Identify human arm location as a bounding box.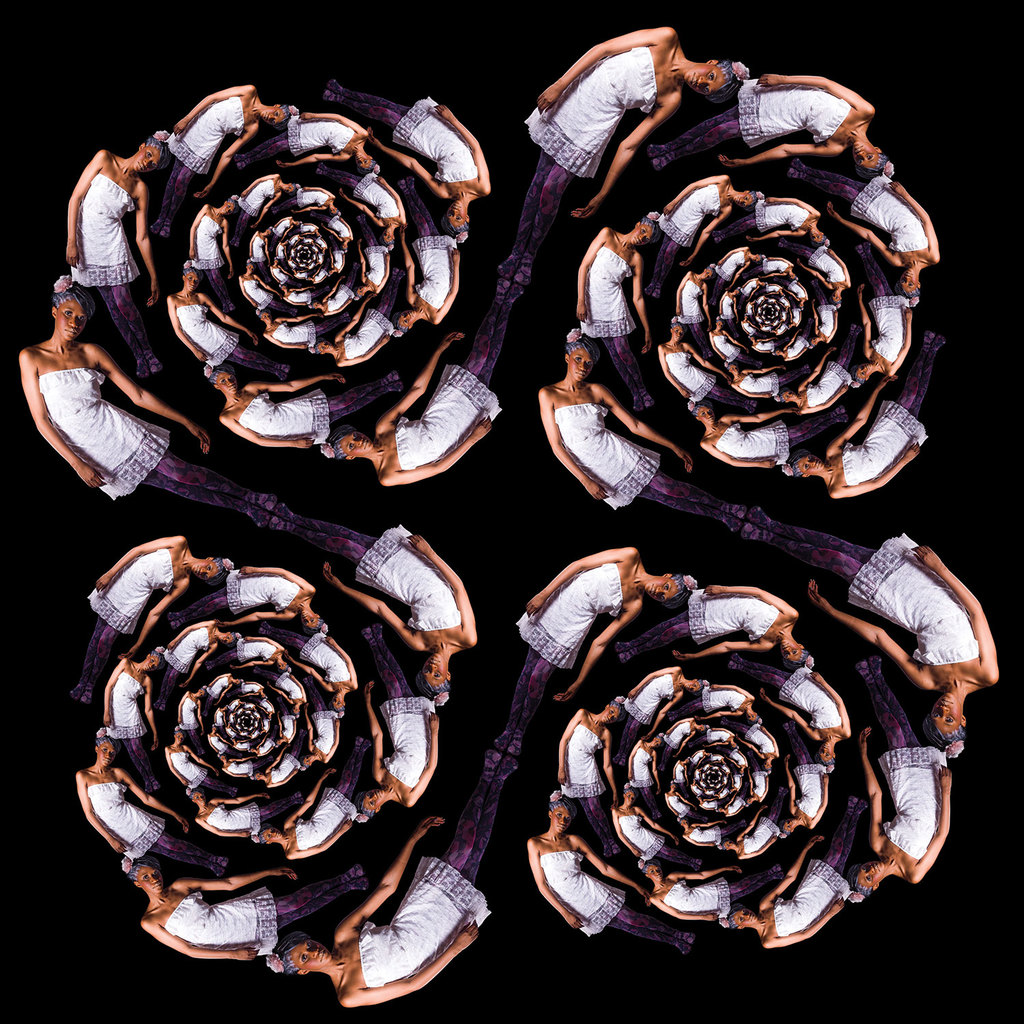
<bbox>739, 805, 766, 837</bbox>.
